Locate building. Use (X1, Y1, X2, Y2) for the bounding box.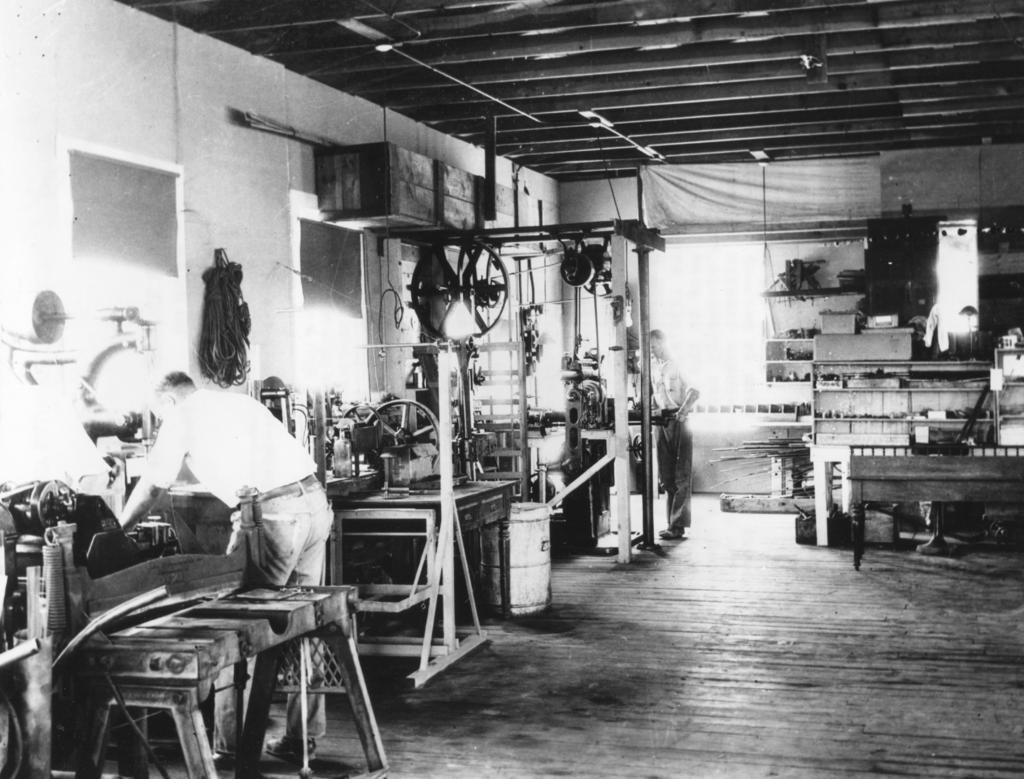
(0, 0, 1023, 778).
